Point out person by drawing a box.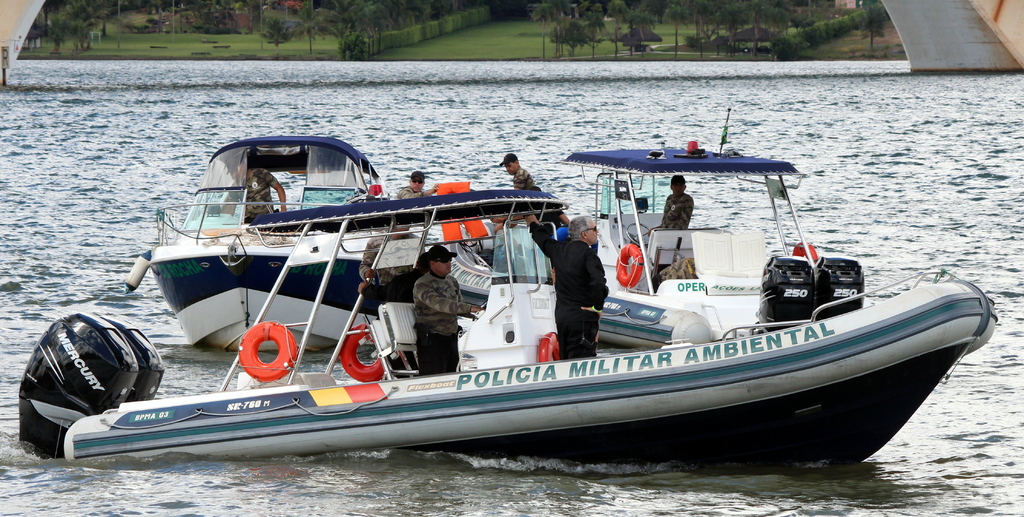
[x1=412, y1=246, x2=480, y2=379].
